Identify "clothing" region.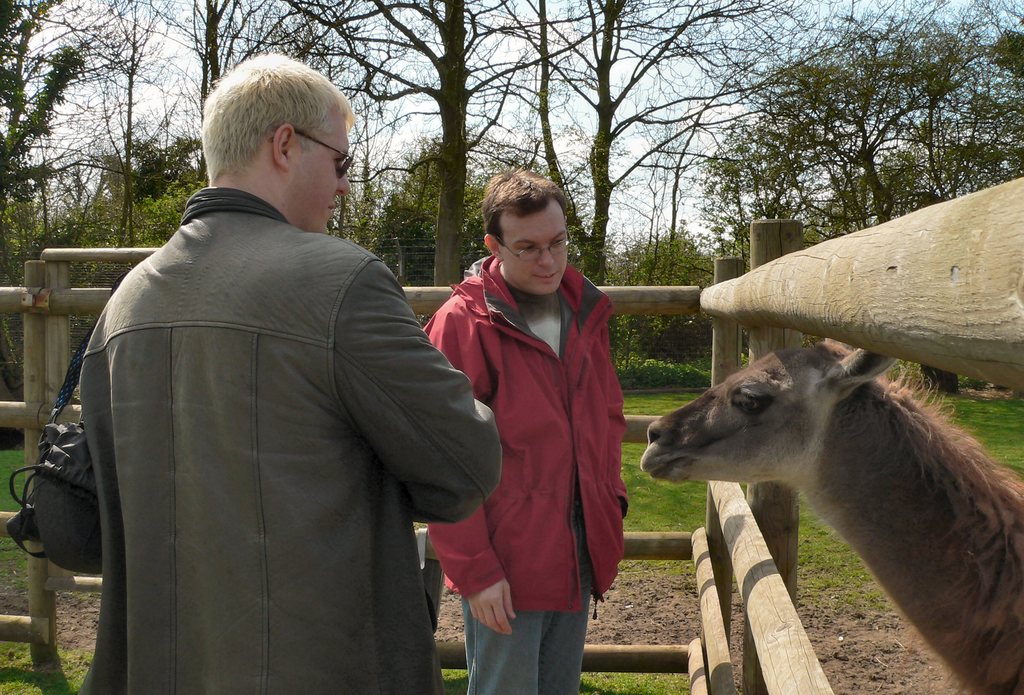
Region: 46:138:482:694.
